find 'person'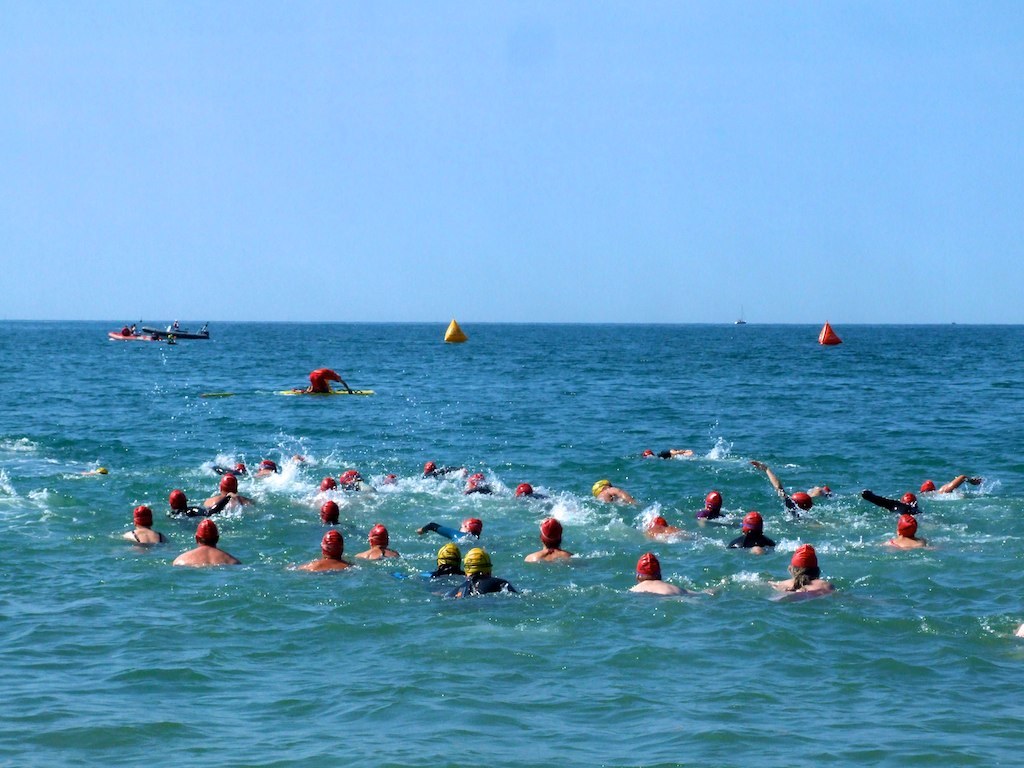
detection(882, 514, 934, 550)
